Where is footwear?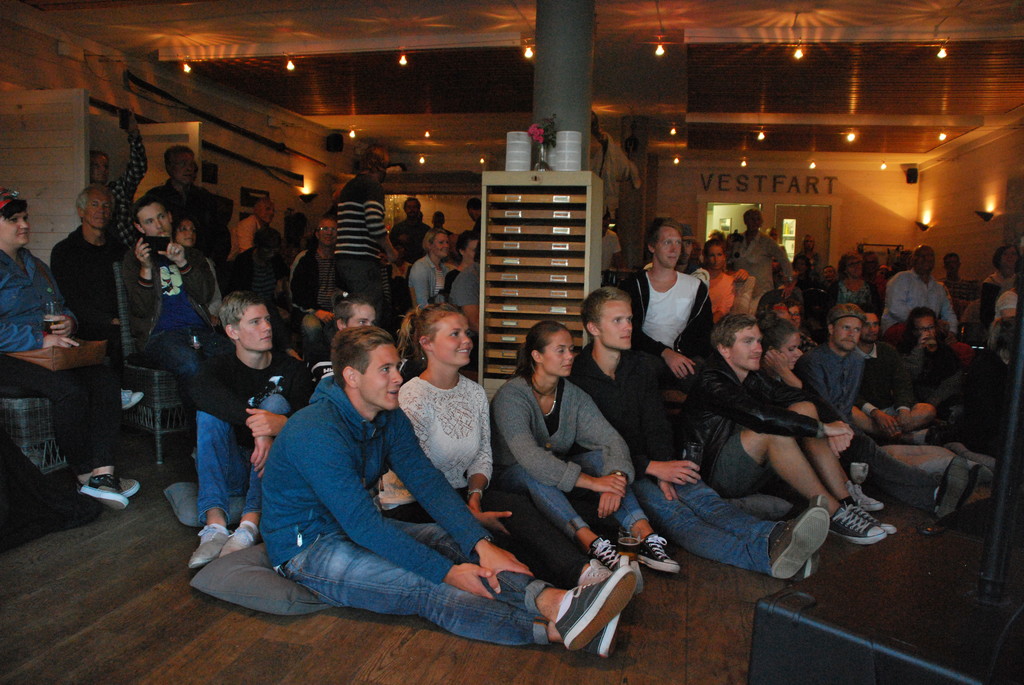
[577,555,621,607].
